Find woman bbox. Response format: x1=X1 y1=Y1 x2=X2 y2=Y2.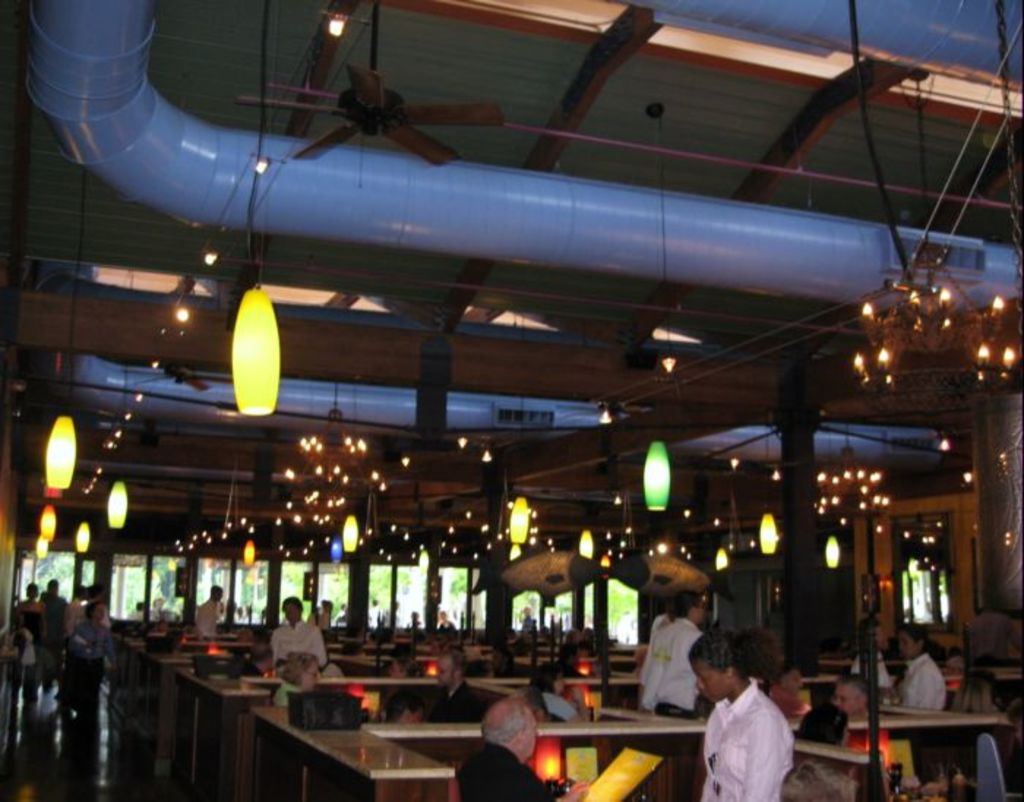
x1=642 y1=588 x2=707 y2=714.
